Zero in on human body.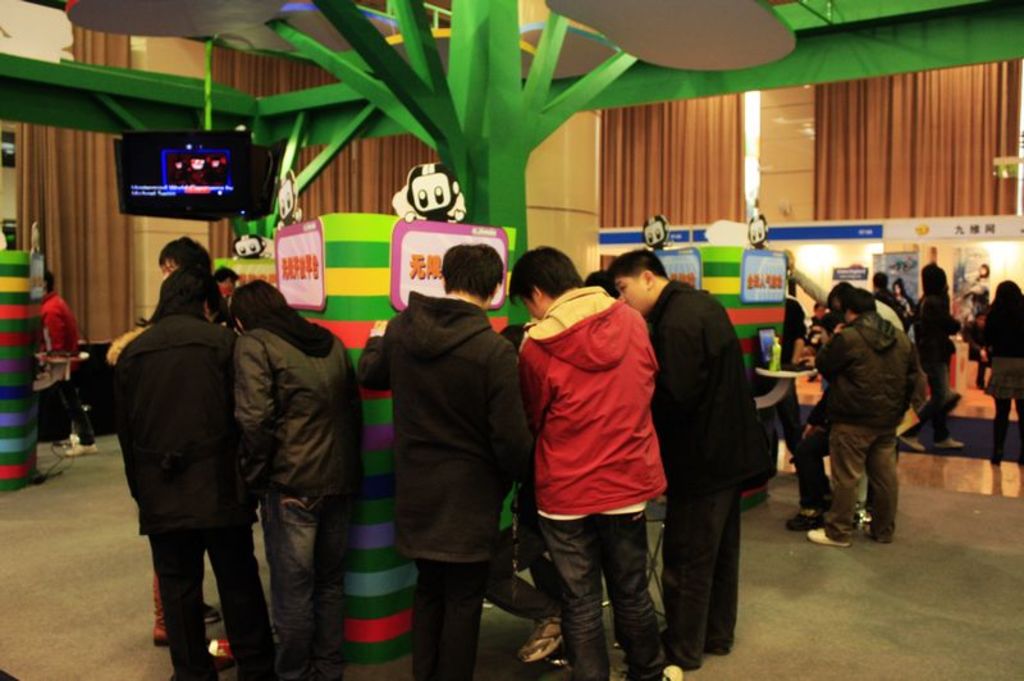
Zeroed in: detection(788, 251, 908, 328).
